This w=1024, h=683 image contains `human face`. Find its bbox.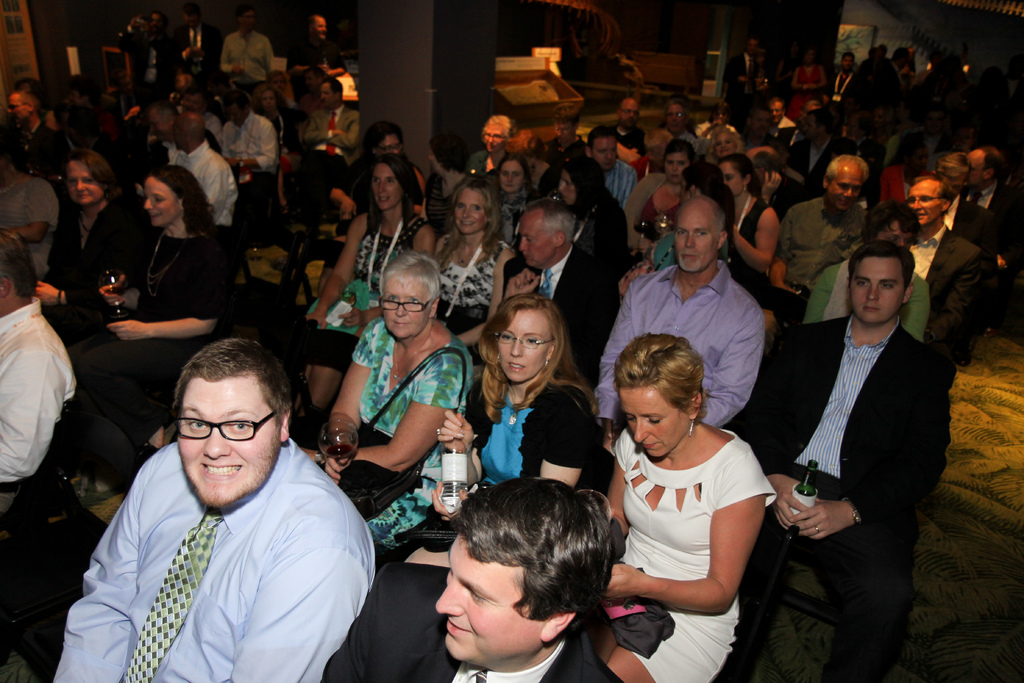
region(717, 162, 741, 195).
